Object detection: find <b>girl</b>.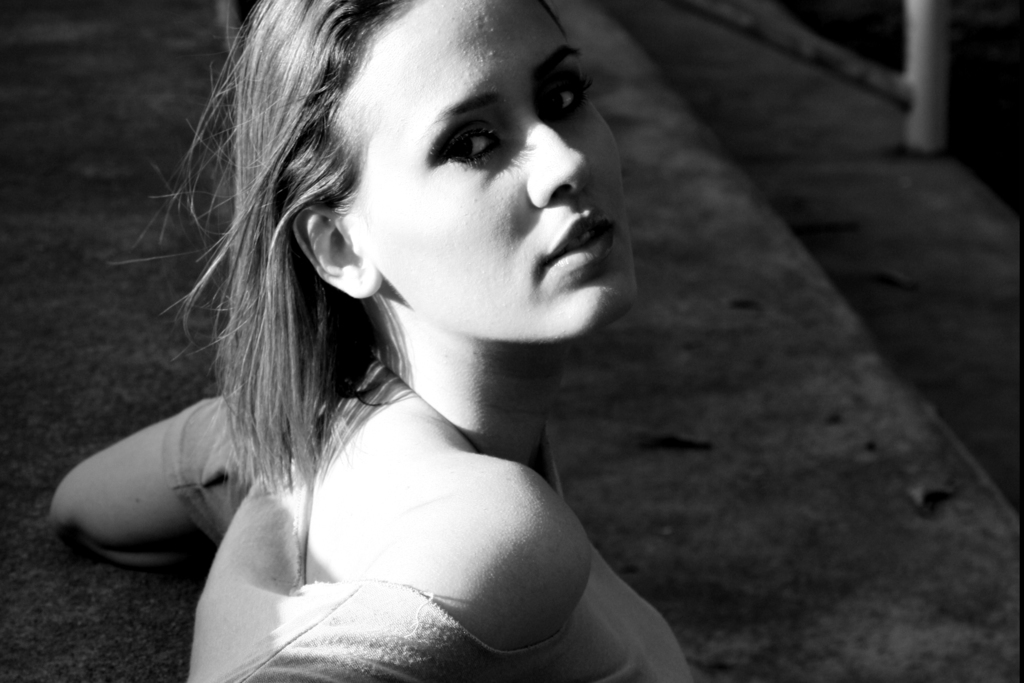
[left=47, top=0, right=706, bottom=682].
